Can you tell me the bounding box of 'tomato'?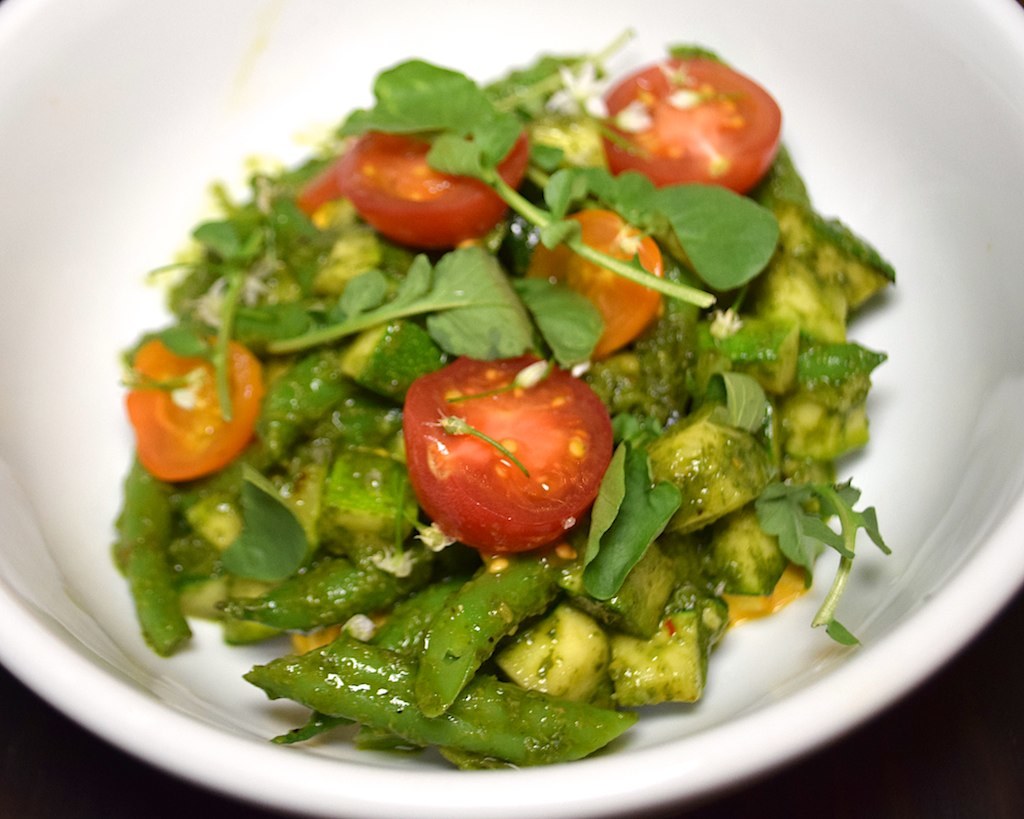
x1=292 y1=132 x2=524 y2=253.
